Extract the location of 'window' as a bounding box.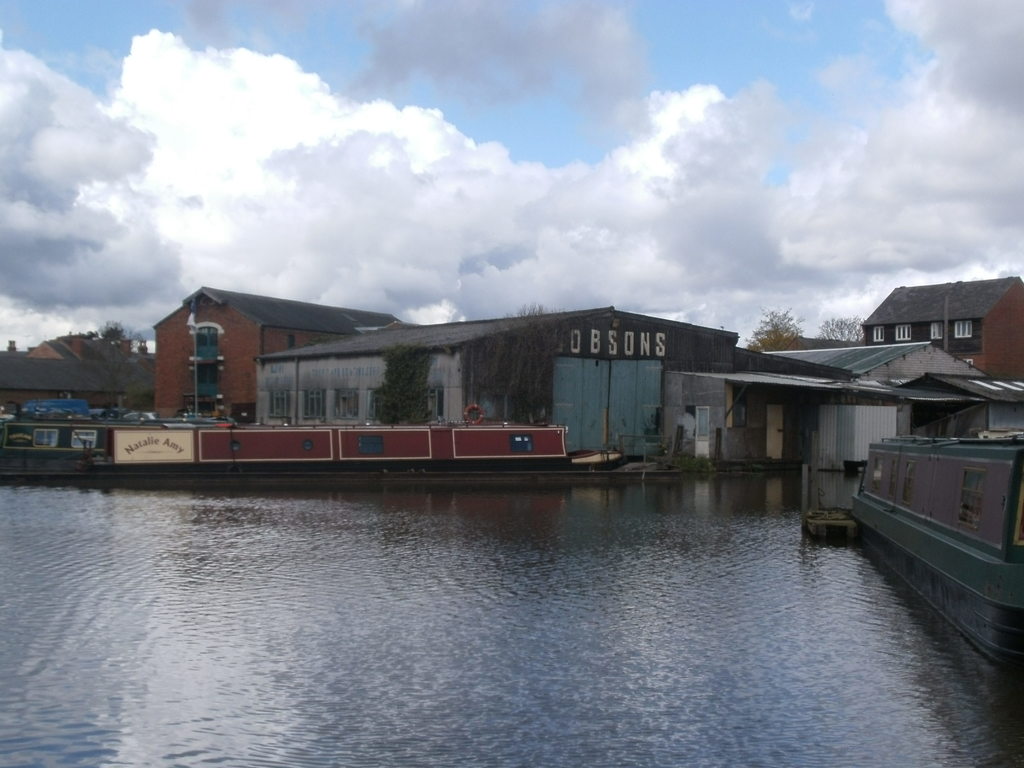
rect(955, 468, 982, 525).
